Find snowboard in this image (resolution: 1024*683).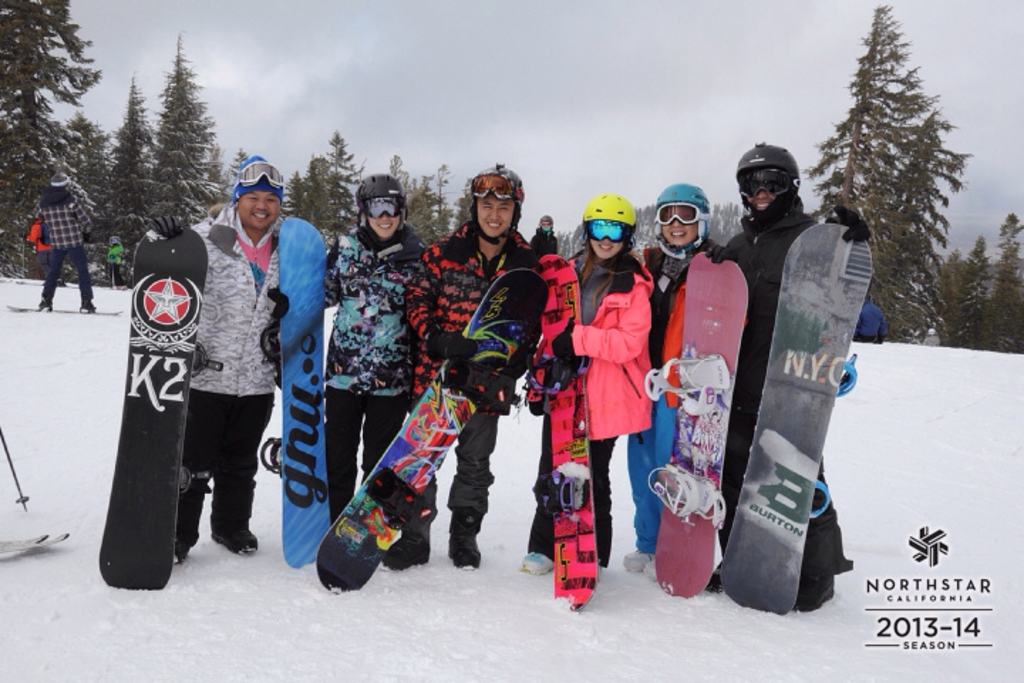
<region>257, 216, 331, 563</region>.
